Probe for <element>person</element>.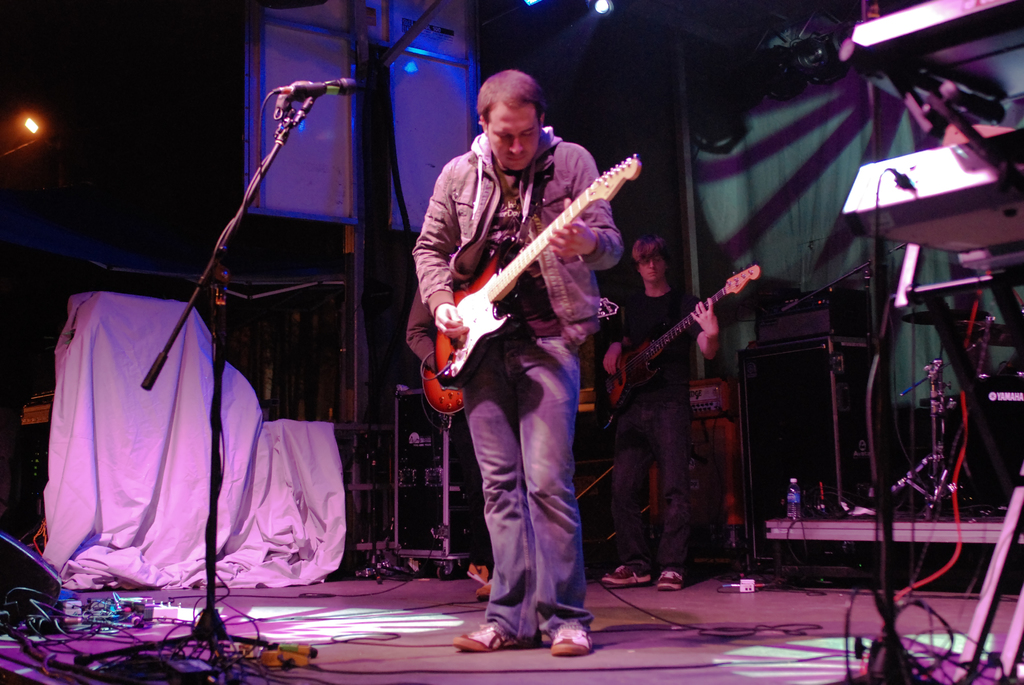
Probe result: box=[605, 226, 721, 591].
